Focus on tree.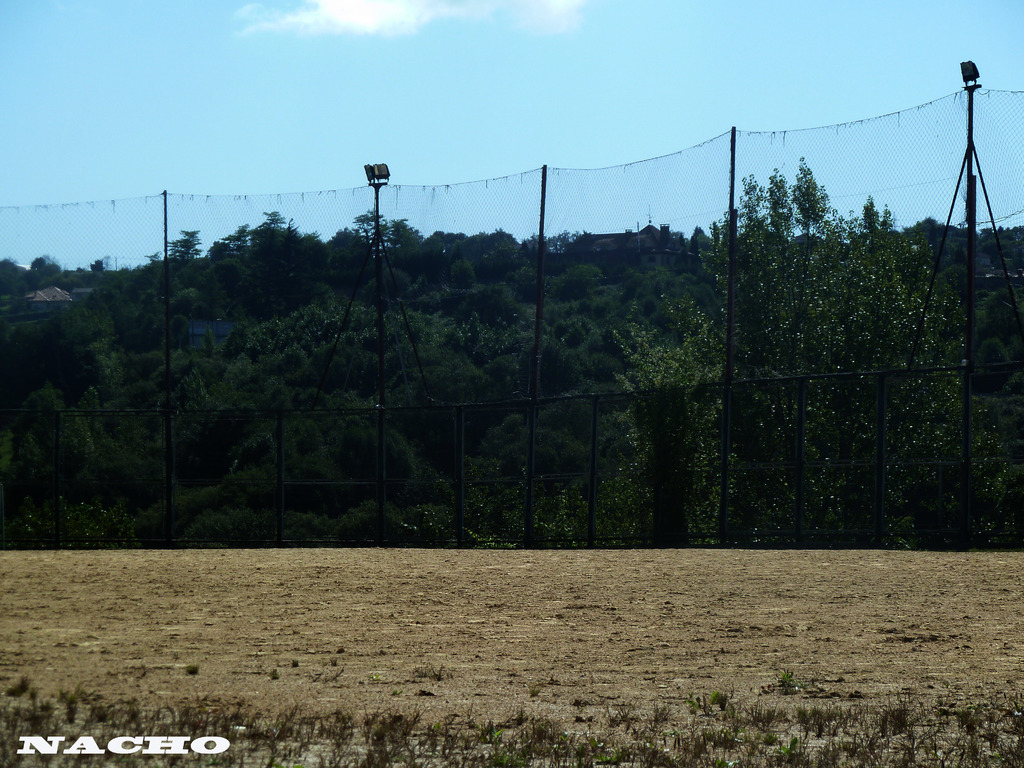
Focused at x1=599 y1=157 x2=1023 y2=554.
